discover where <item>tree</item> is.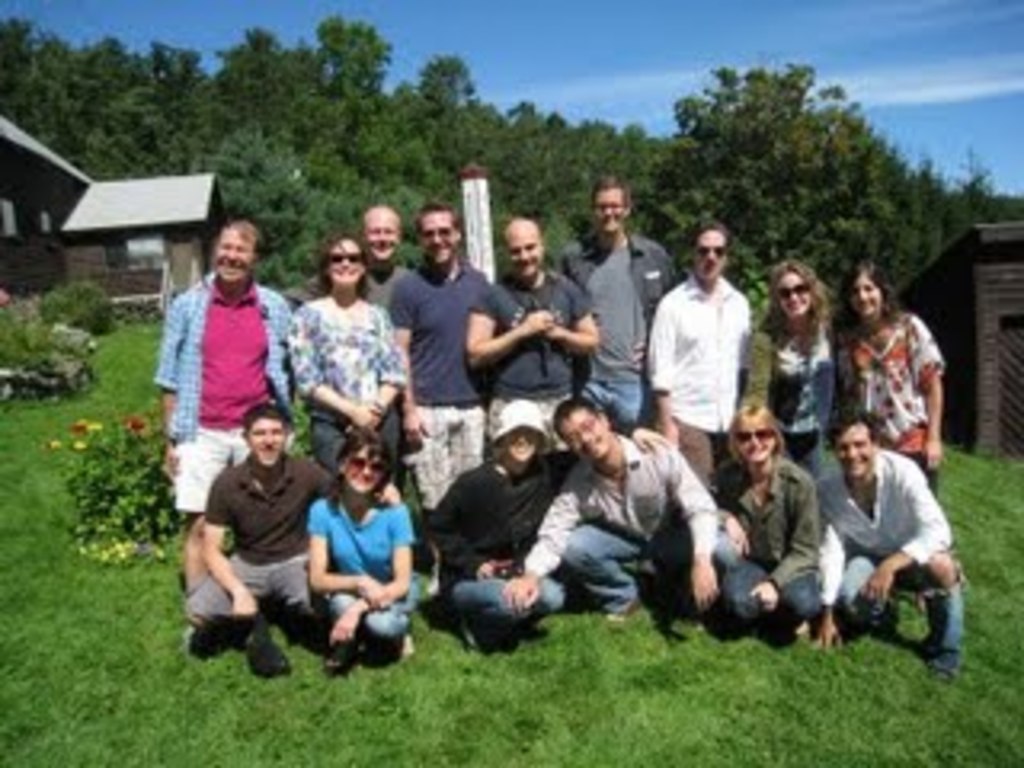
Discovered at box=[640, 51, 918, 266].
